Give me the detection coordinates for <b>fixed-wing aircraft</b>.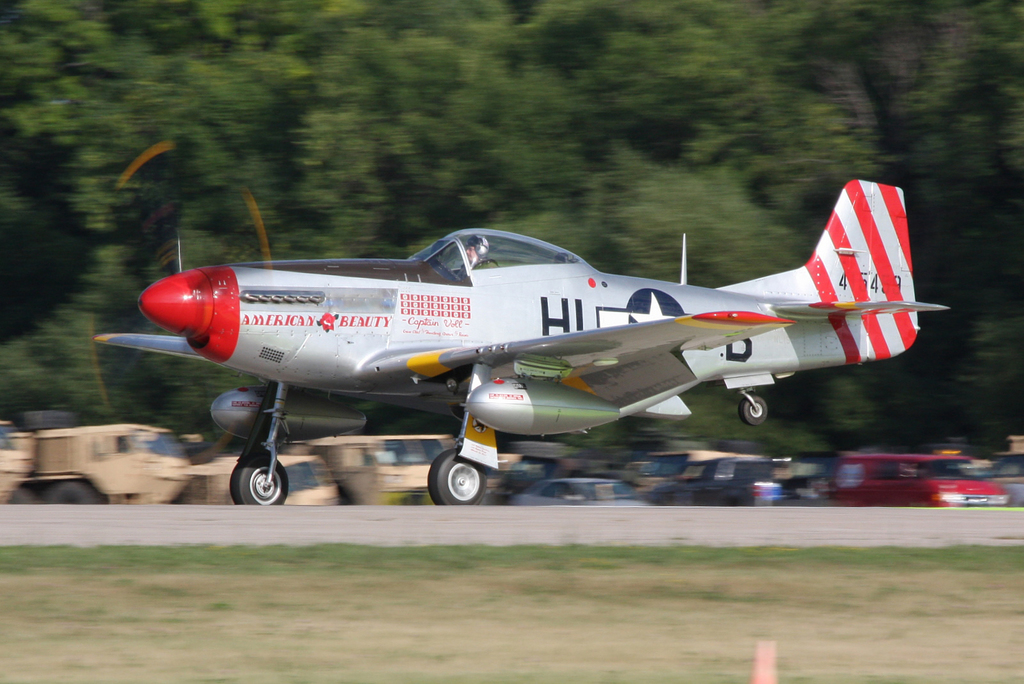
left=89, top=184, right=952, bottom=505.
